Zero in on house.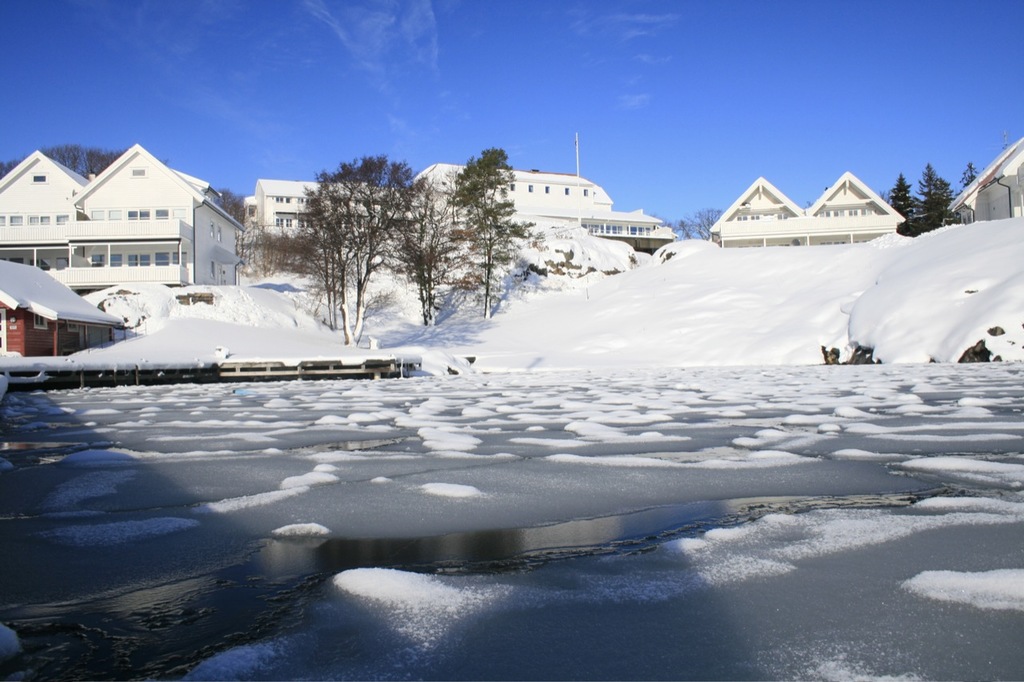
Zeroed in: (410, 135, 675, 237).
